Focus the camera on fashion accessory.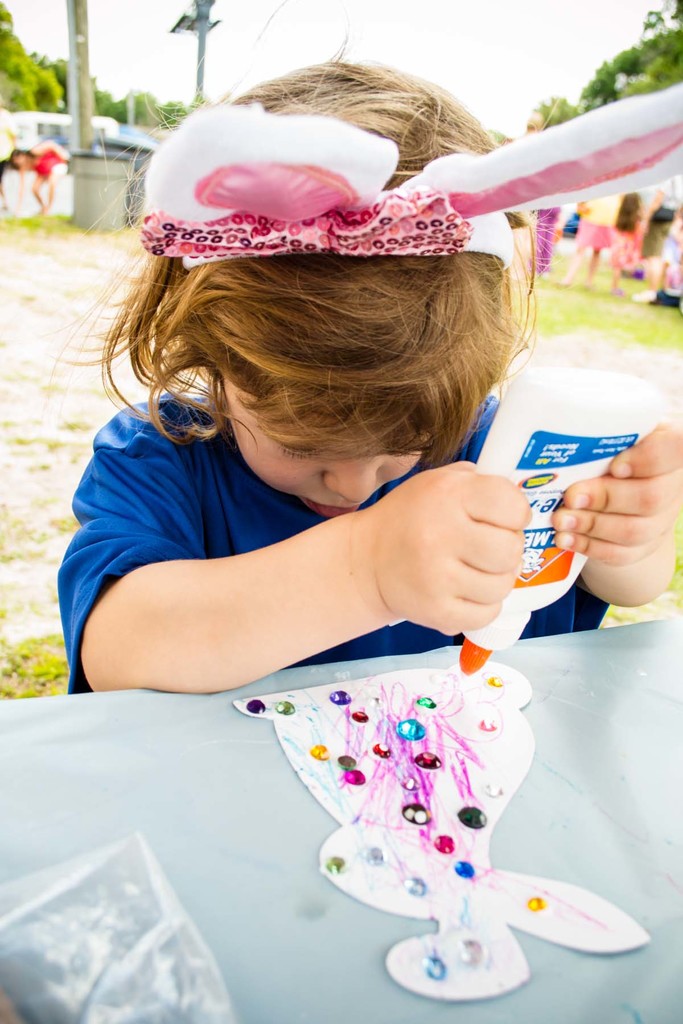
Focus region: 135 82 682 271.
